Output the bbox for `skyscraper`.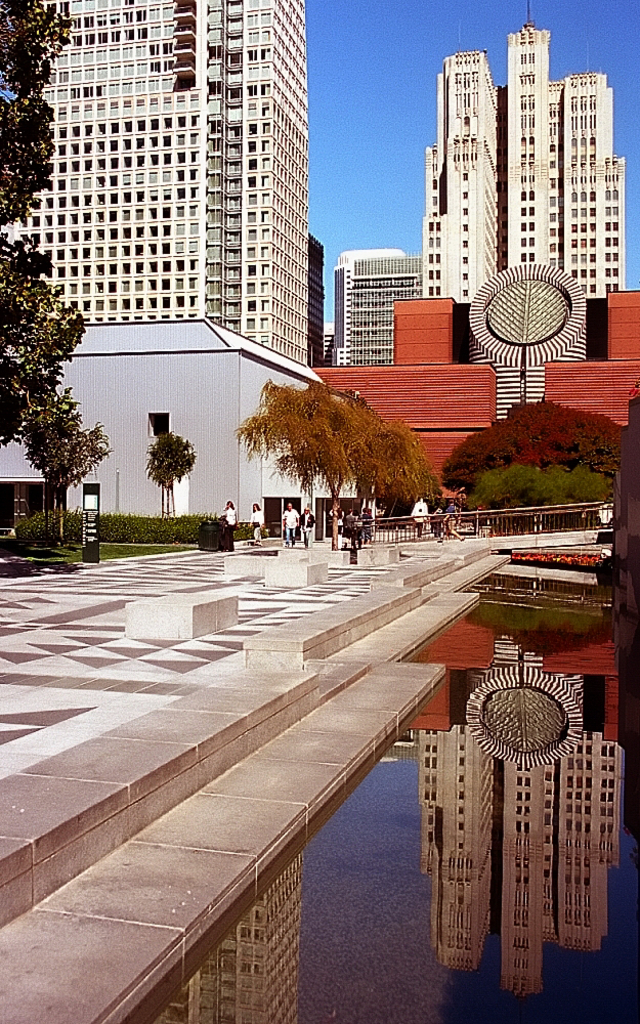
<bbox>323, 252, 422, 362</bbox>.
